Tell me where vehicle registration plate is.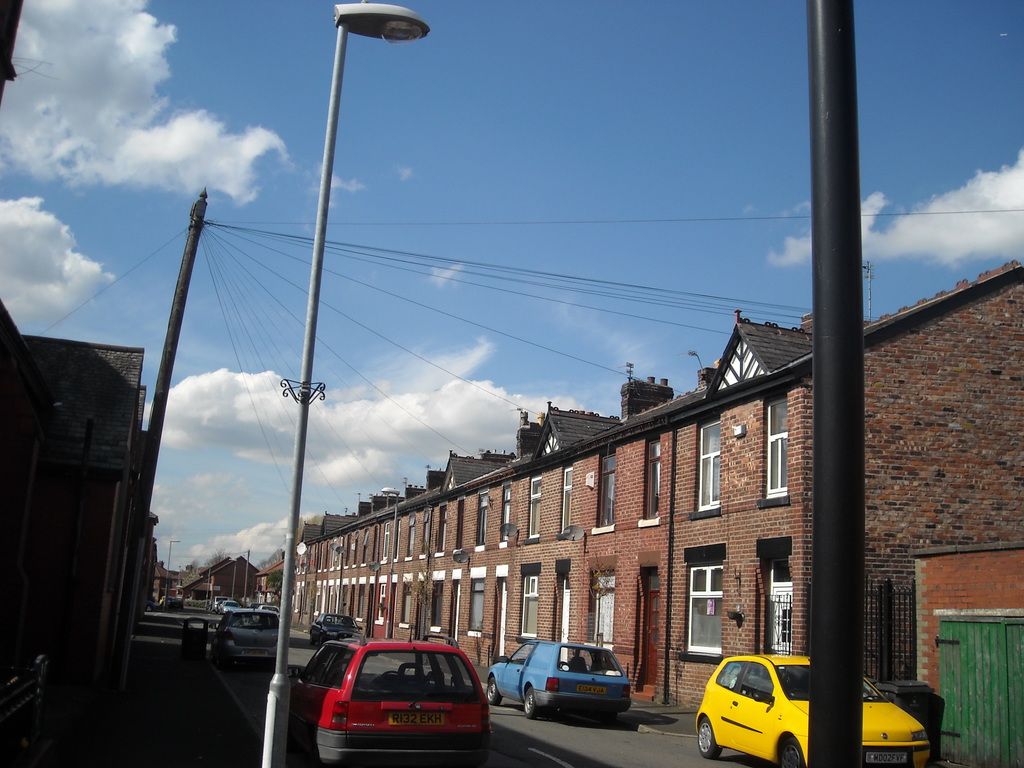
vehicle registration plate is at crop(244, 645, 267, 655).
